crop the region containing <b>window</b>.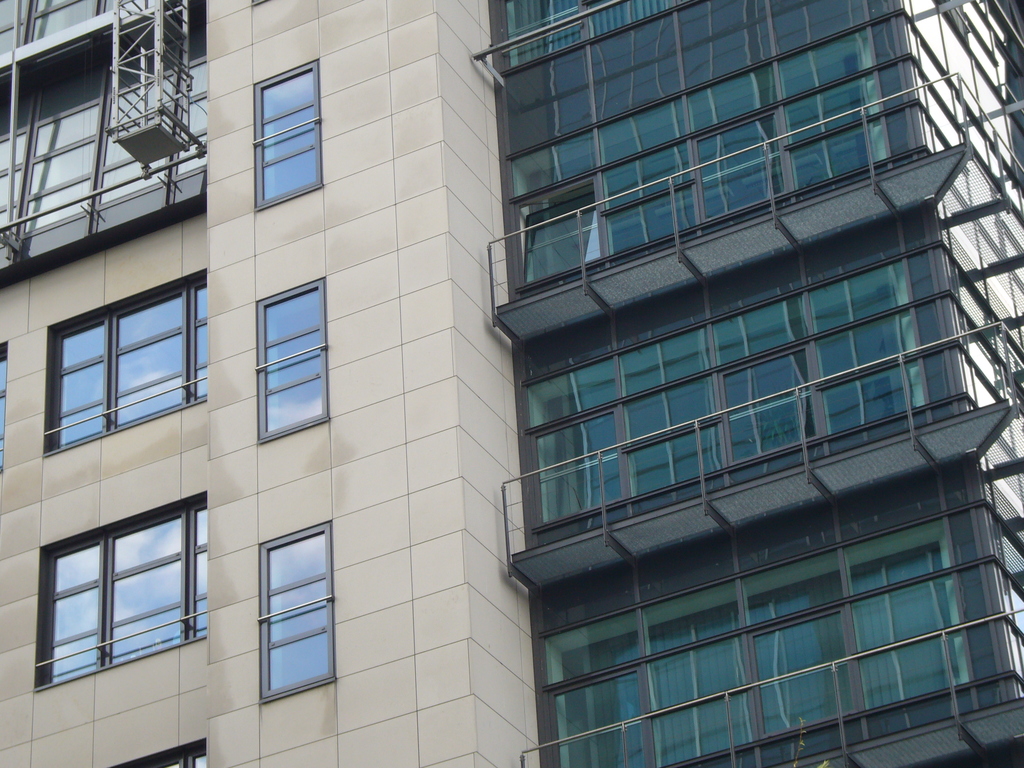
Crop region: 115,739,211,767.
